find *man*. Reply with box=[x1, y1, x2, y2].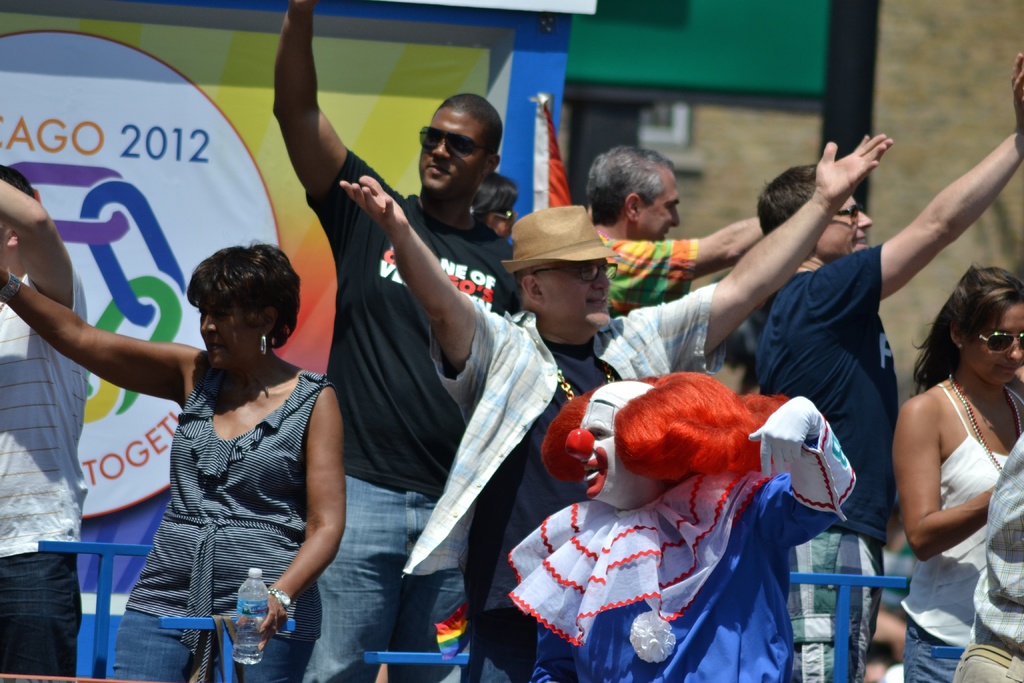
box=[340, 130, 902, 682].
